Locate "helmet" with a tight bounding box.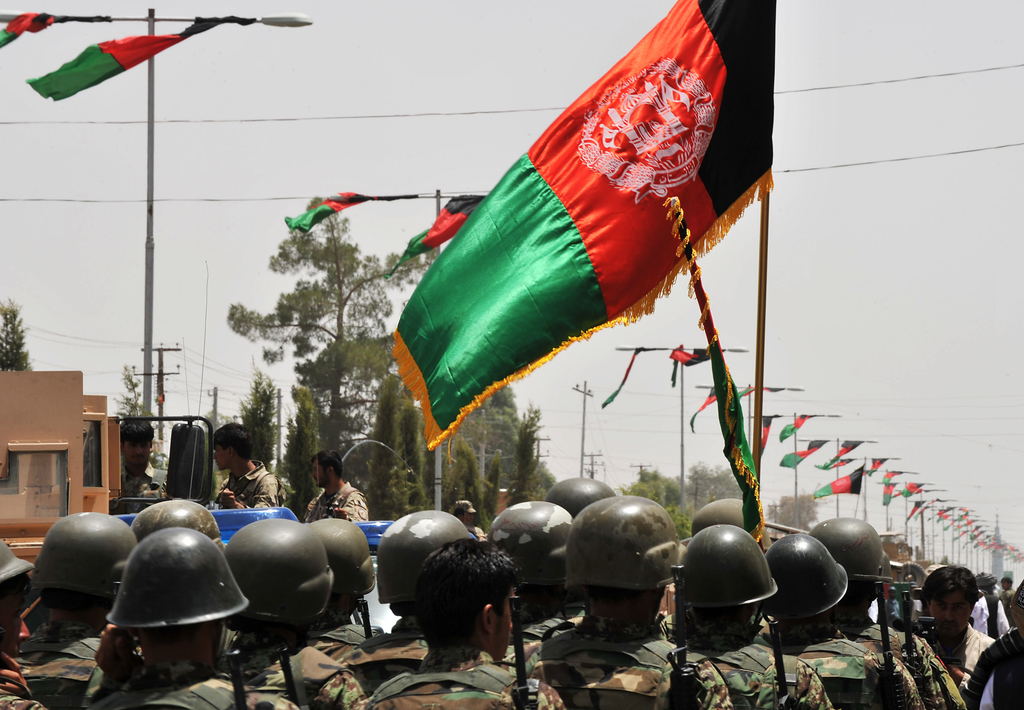
bbox(492, 499, 577, 589).
